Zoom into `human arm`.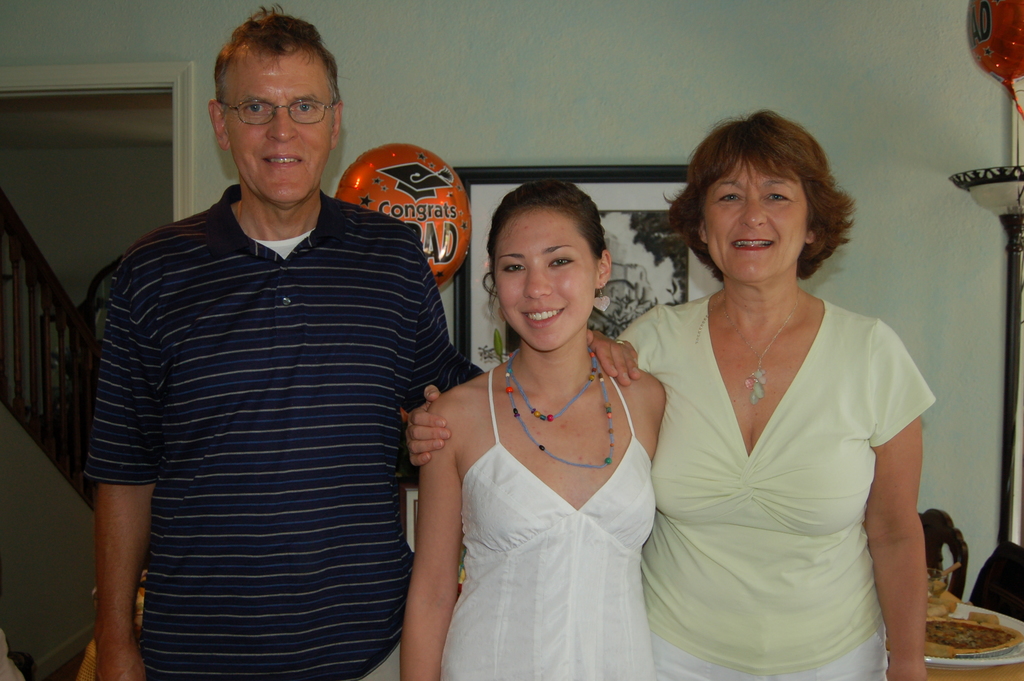
Zoom target: 68/259/163/680.
